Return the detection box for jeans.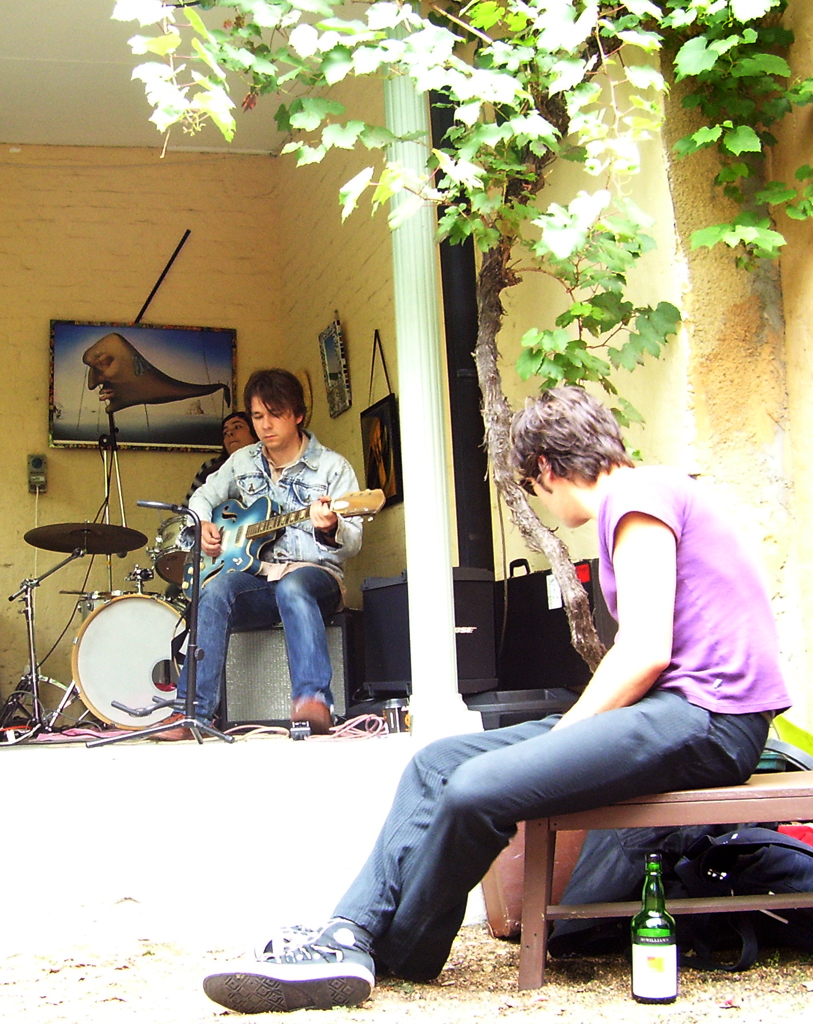
[158, 567, 355, 738].
